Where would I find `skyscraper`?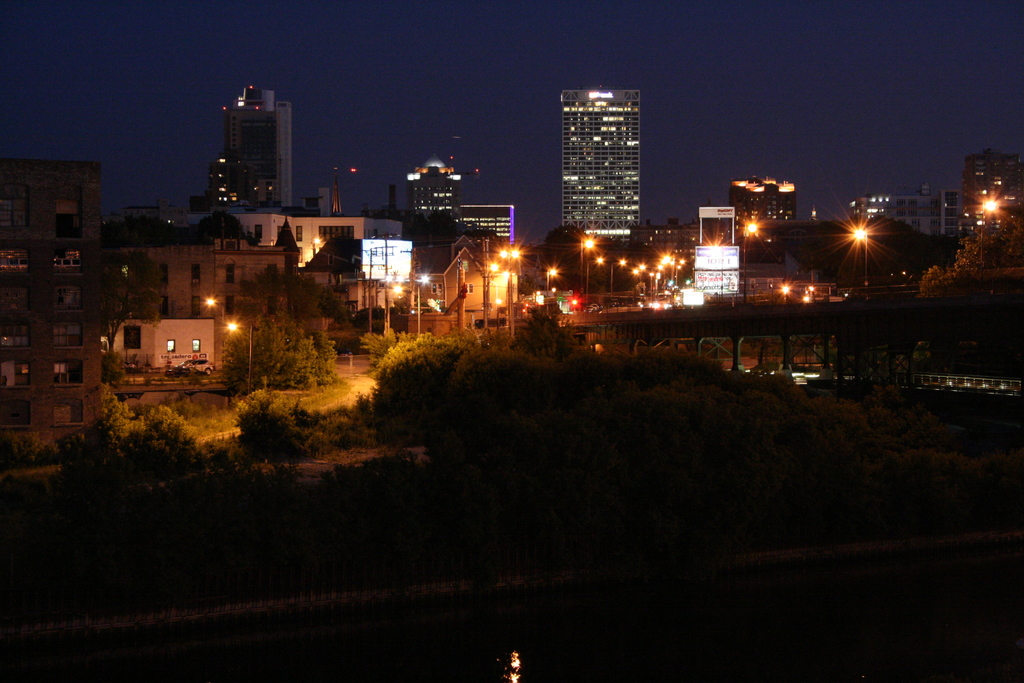
At bbox(964, 151, 1020, 236).
